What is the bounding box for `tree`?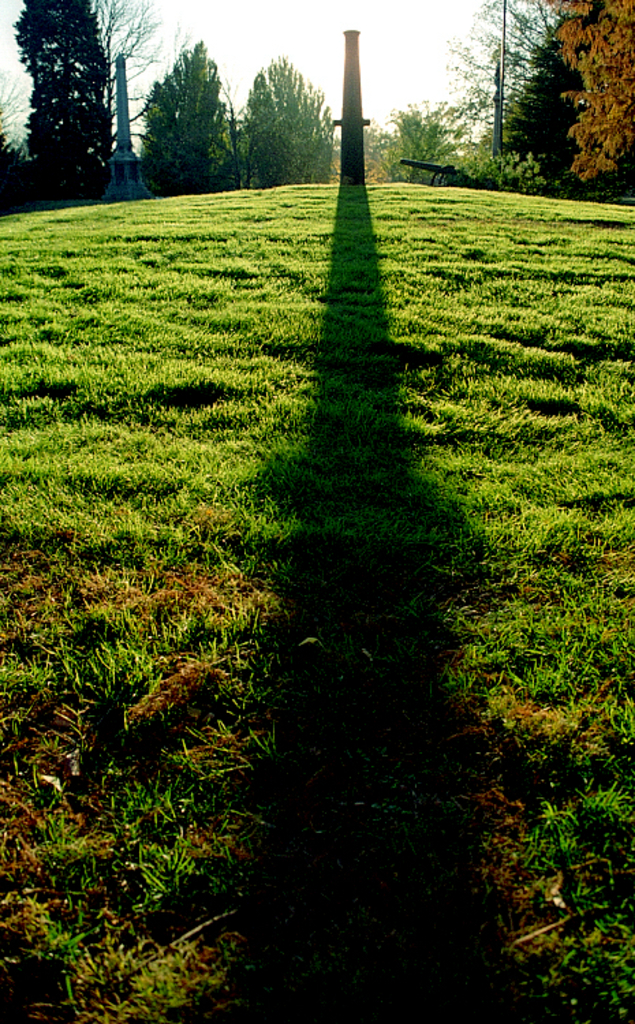
85,0,169,135.
